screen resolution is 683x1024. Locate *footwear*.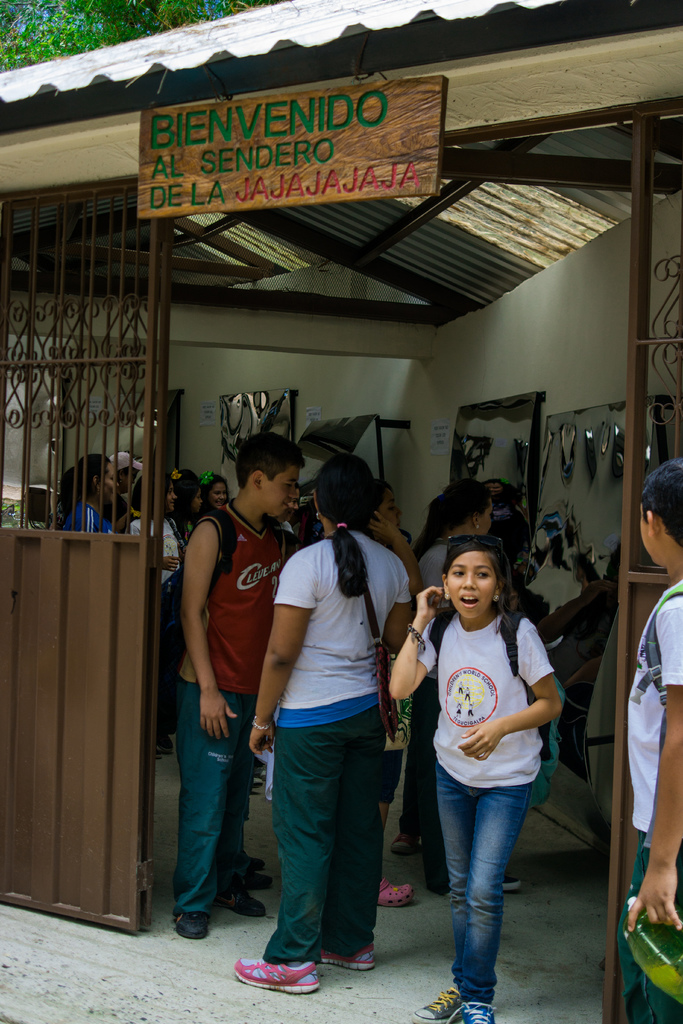
320, 941, 371, 977.
